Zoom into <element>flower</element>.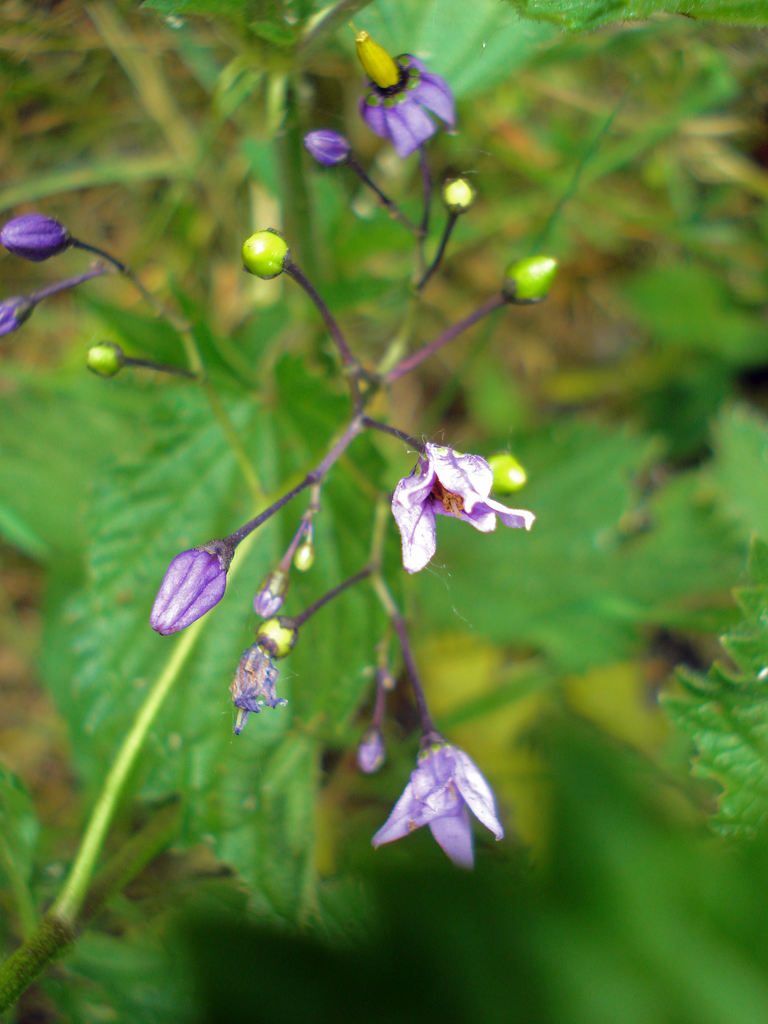
Zoom target: 0 297 36 335.
